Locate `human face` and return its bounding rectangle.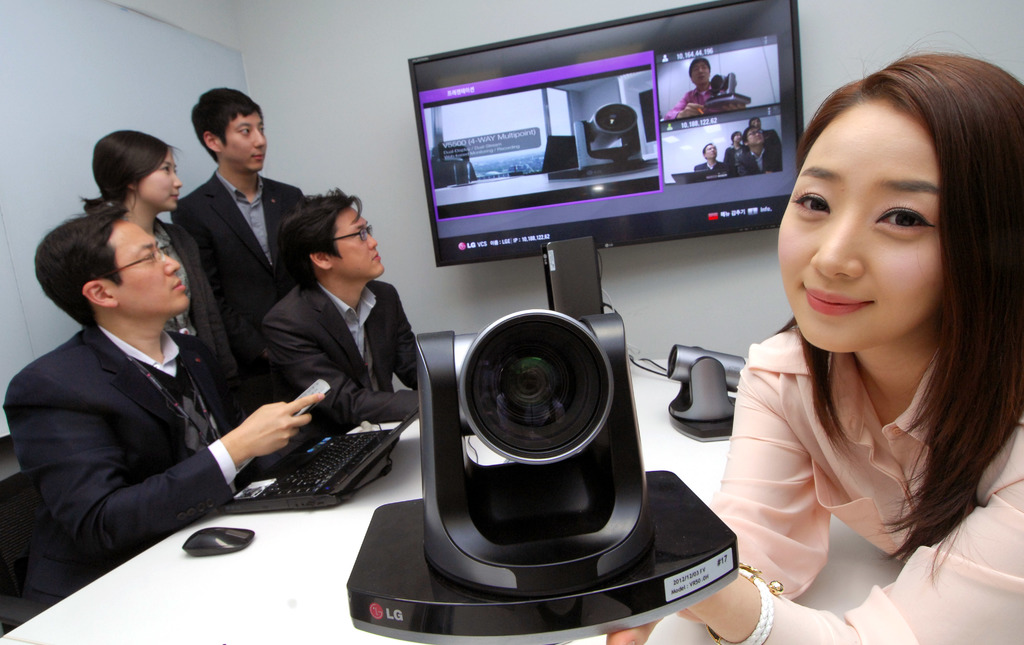
box(749, 131, 765, 147).
